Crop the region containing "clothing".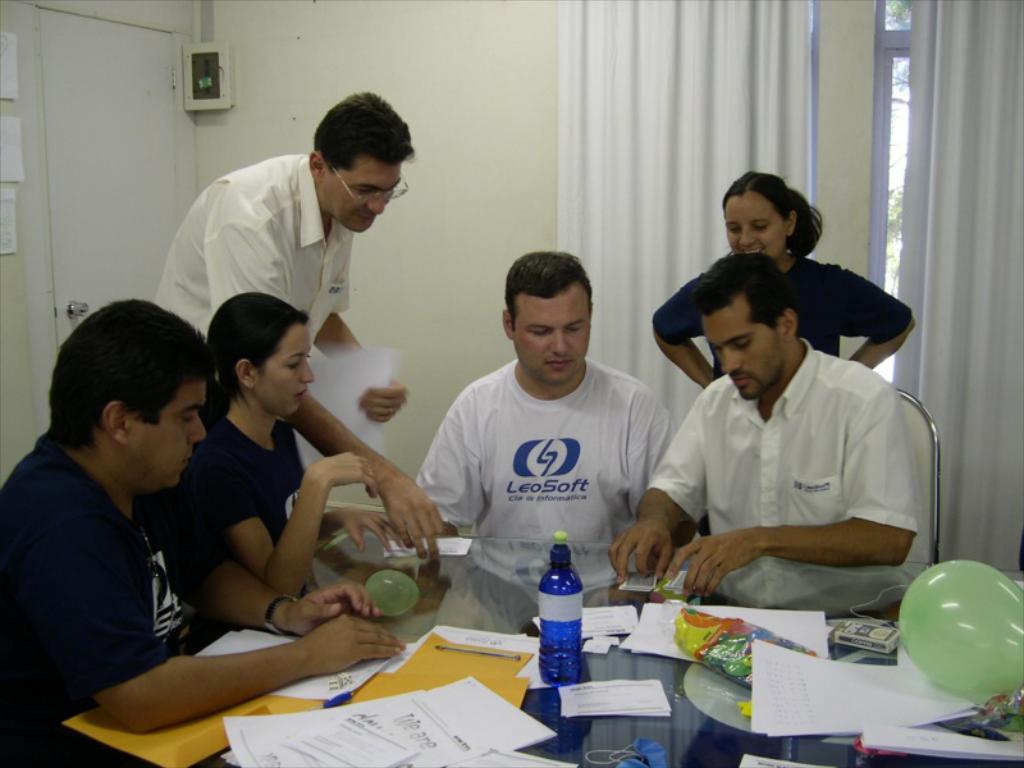
Crop region: 404:349:685:556.
